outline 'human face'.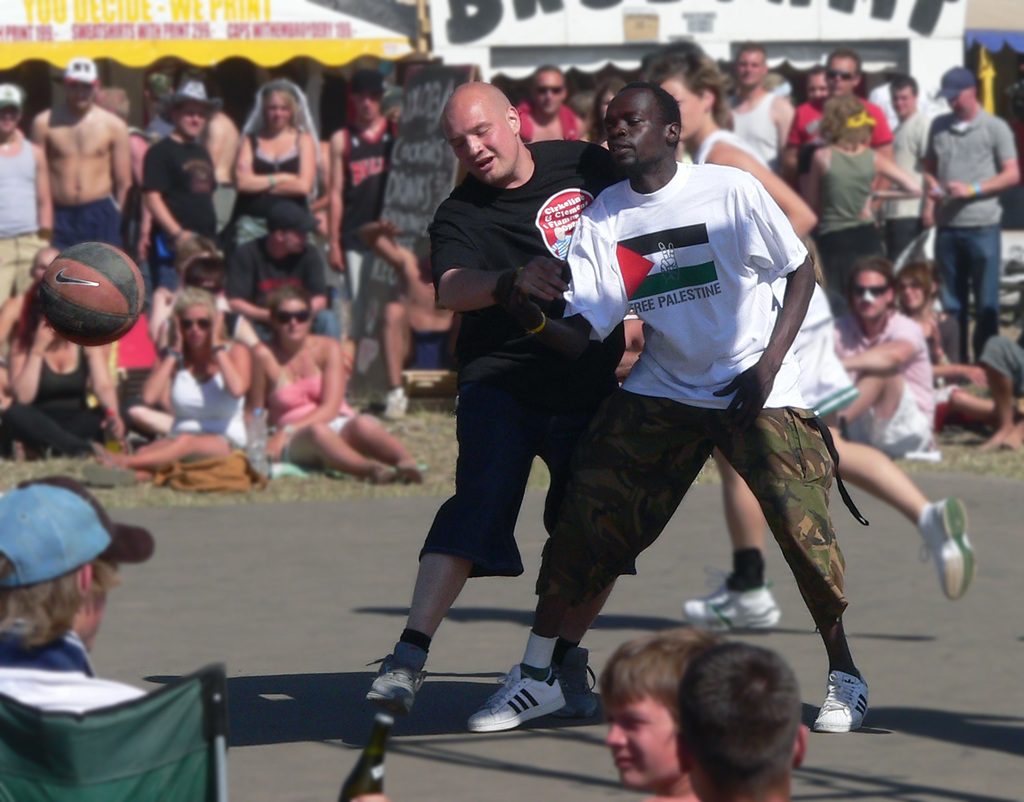
Outline: [198, 282, 223, 296].
